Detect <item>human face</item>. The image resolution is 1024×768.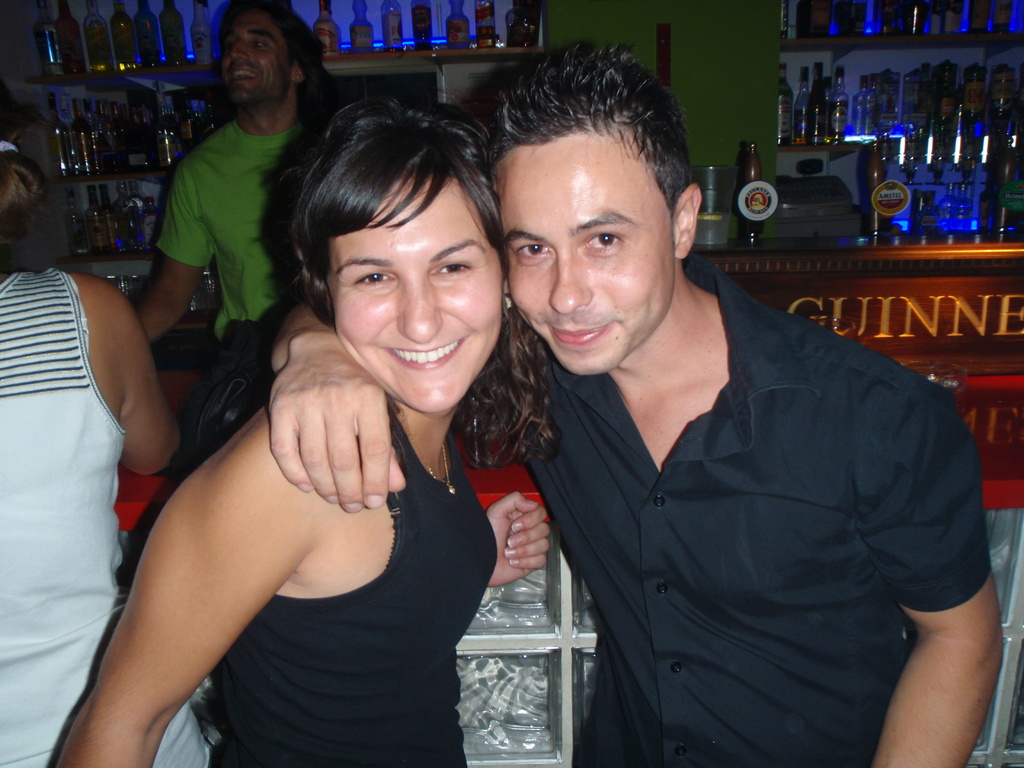
bbox=(223, 8, 292, 102).
